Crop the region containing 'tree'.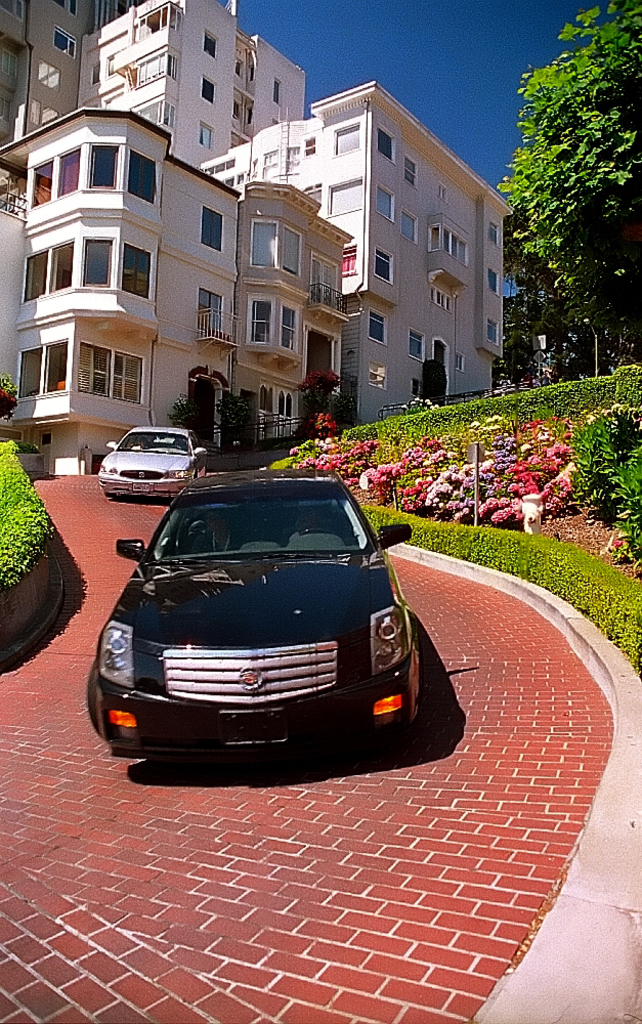
Crop region: 507/13/630/383.
